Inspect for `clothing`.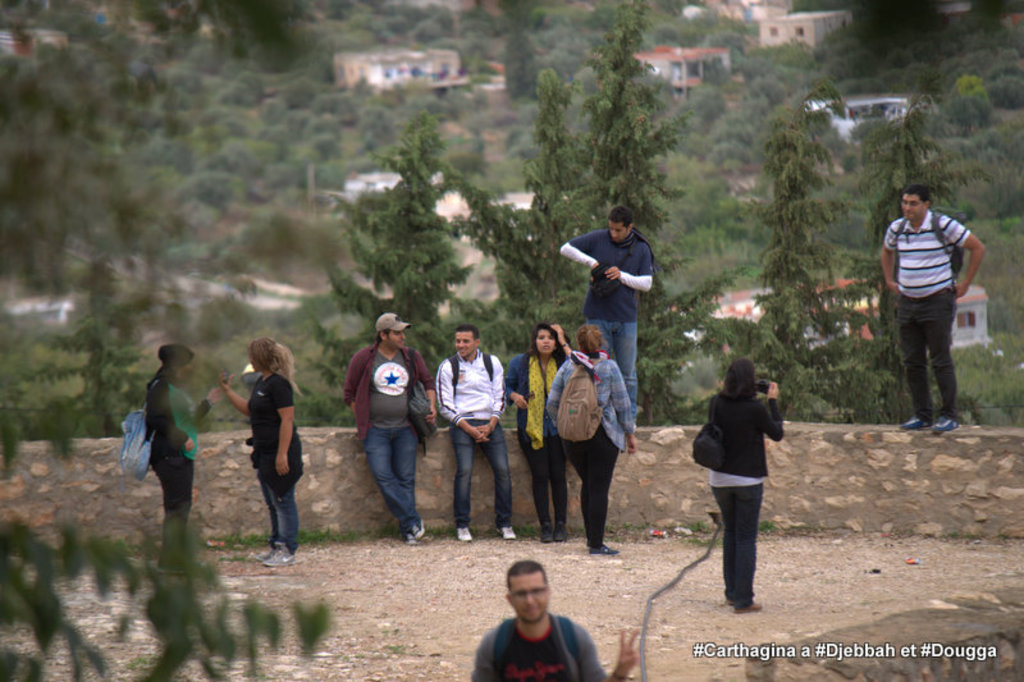
Inspection: box(507, 344, 562, 522).
